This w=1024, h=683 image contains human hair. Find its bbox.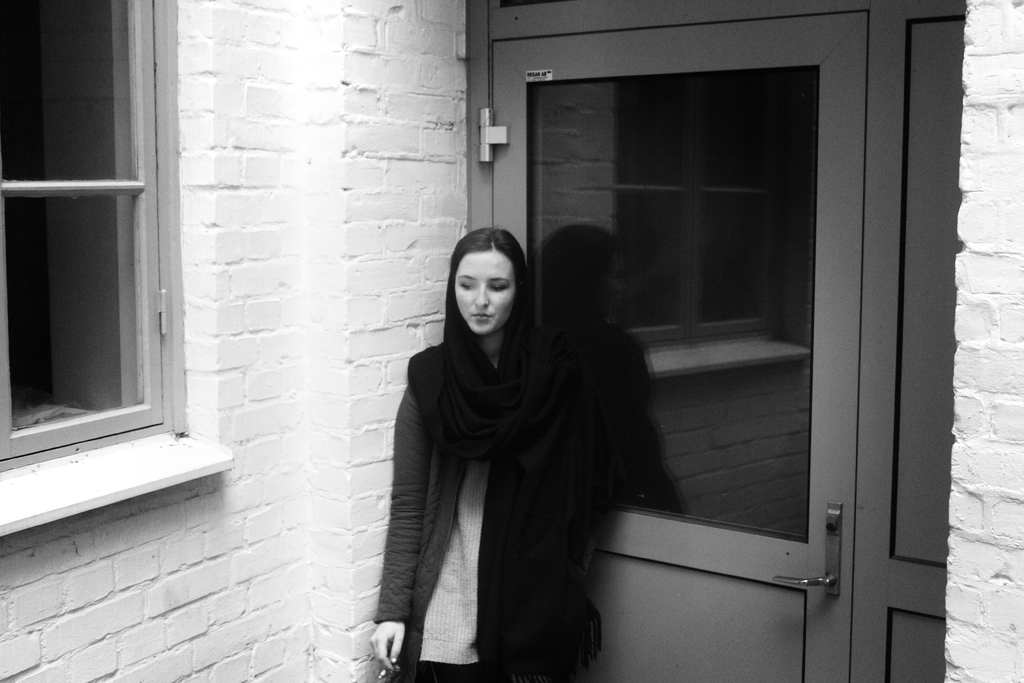
435/222/540/379.
